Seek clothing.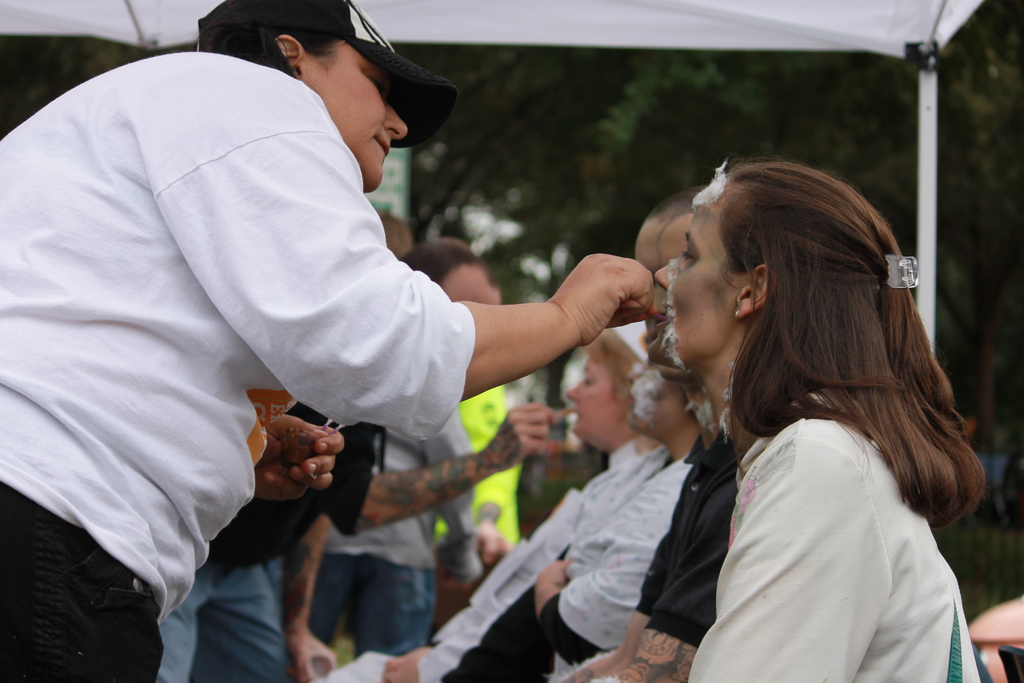
[left=440, top=452, right=695, bottom=682].
